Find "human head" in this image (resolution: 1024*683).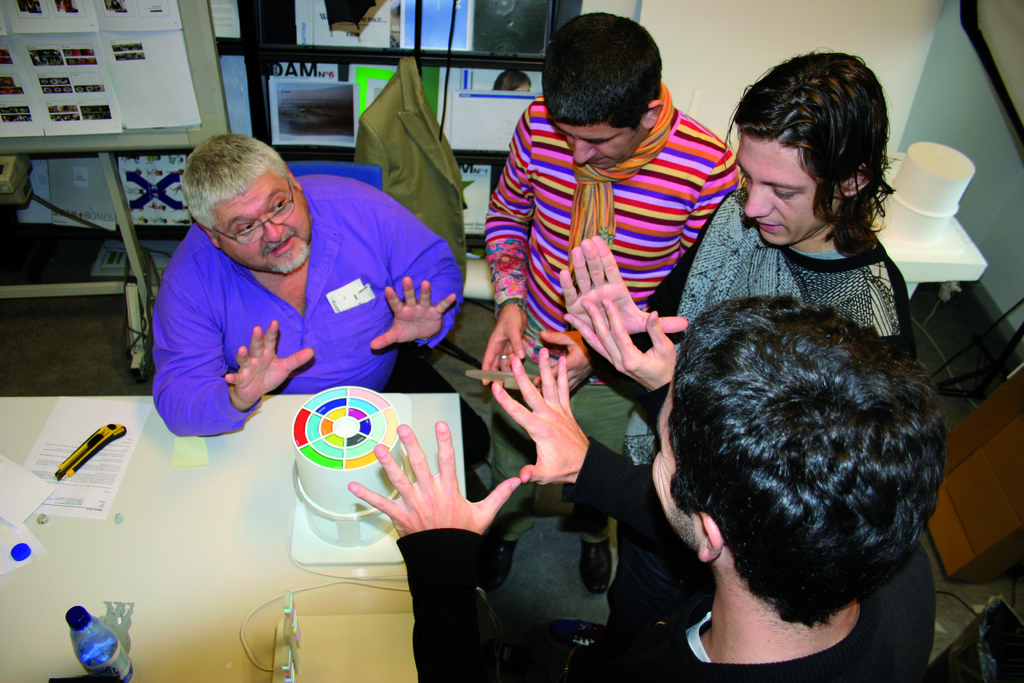
region(489, 68, 532, 95).
